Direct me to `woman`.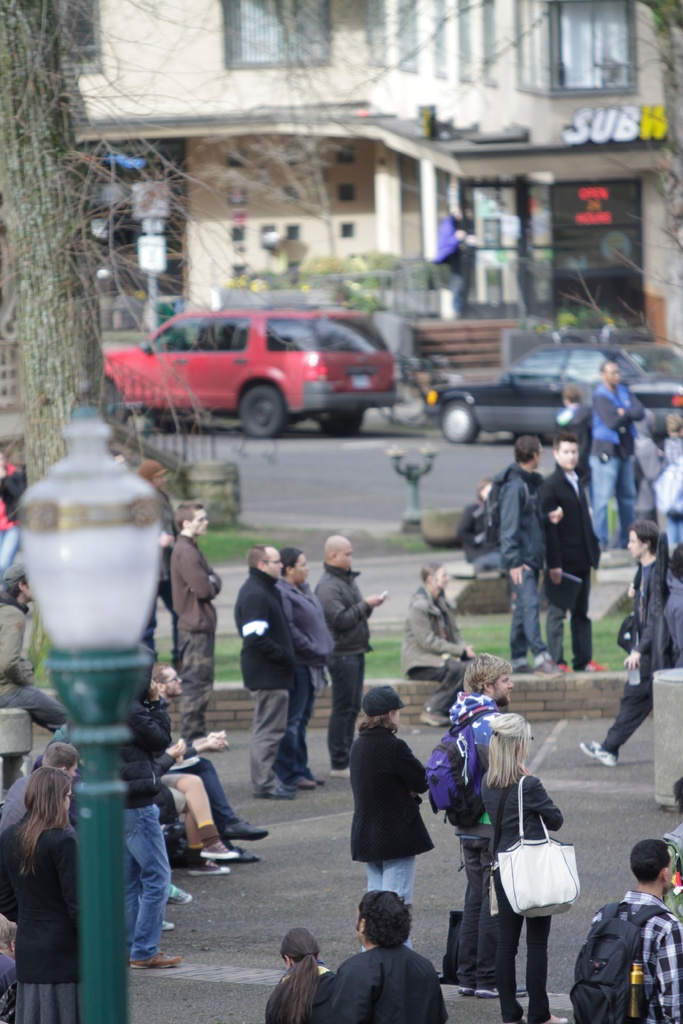
Direction: x1=0 y1=762 x2=103 y2=1023.
